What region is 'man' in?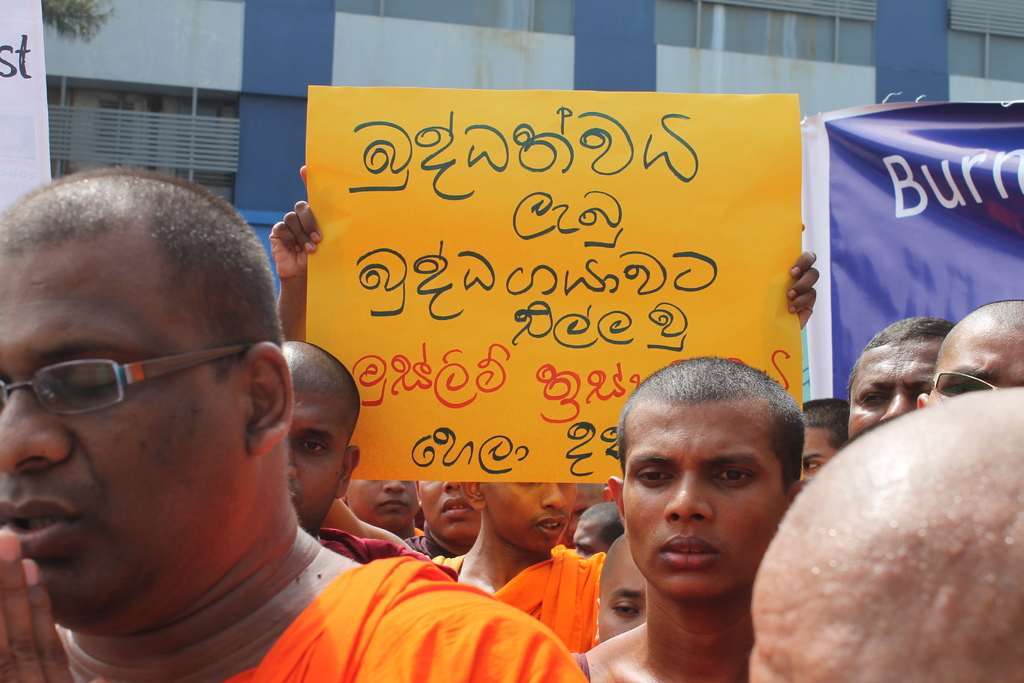
pyautogui.locateOnScreen(581, 363, 879, 673).
